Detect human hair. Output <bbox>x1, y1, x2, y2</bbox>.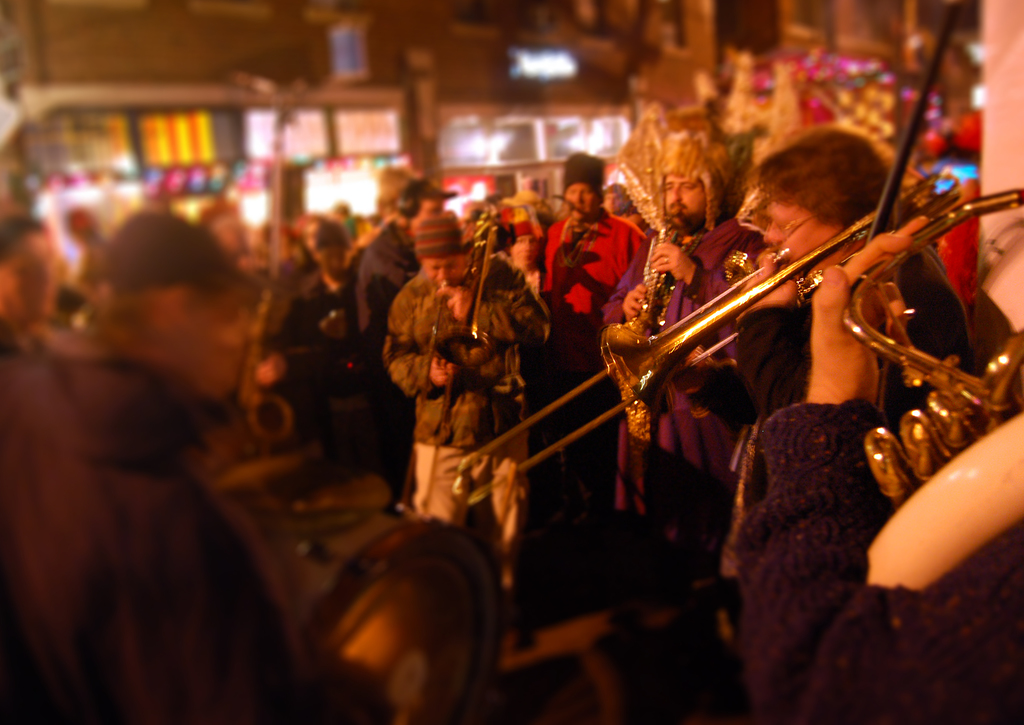
<bbox>0, 220, 49, 272</bbox>.
